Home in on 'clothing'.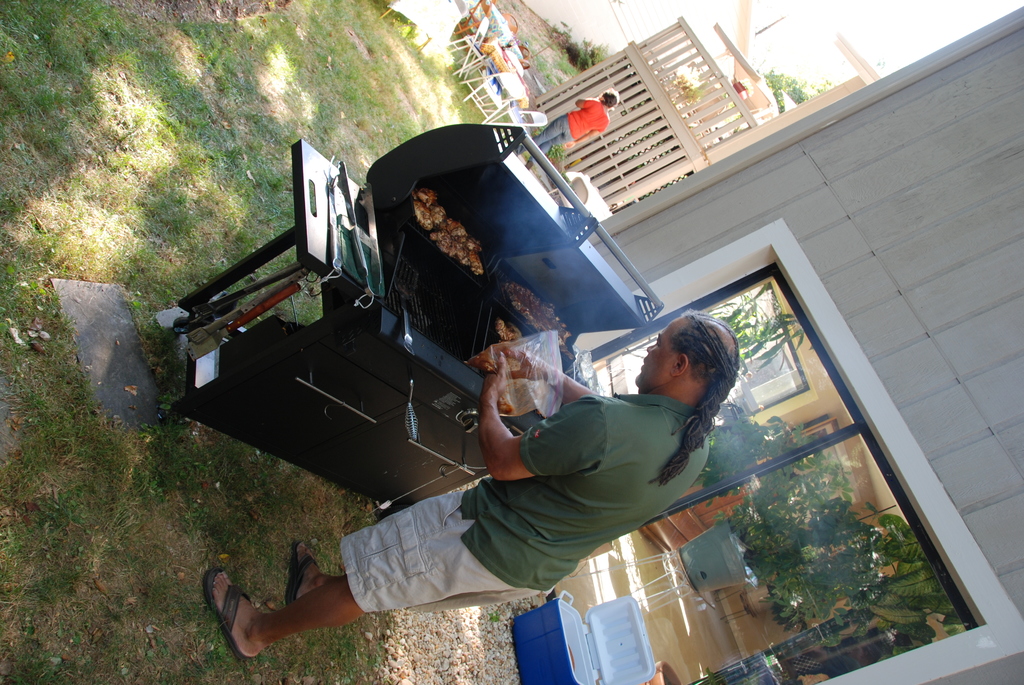
Homed in at <bbox>318, 347, 739, 623</bbox>.
